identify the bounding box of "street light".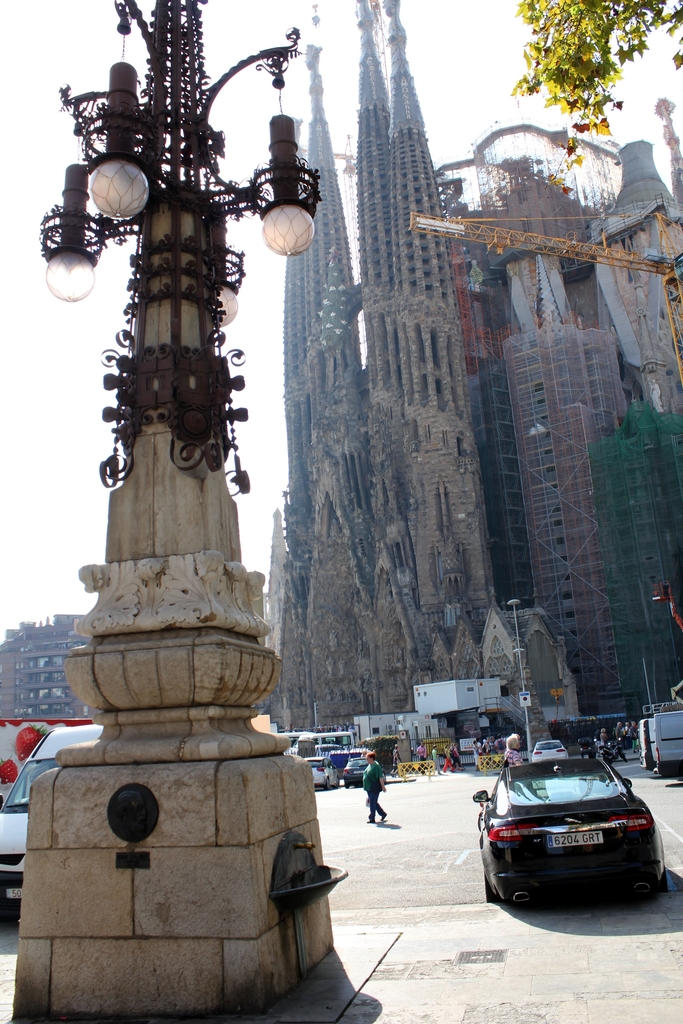
bbox(30, 35, 322, 1003).
